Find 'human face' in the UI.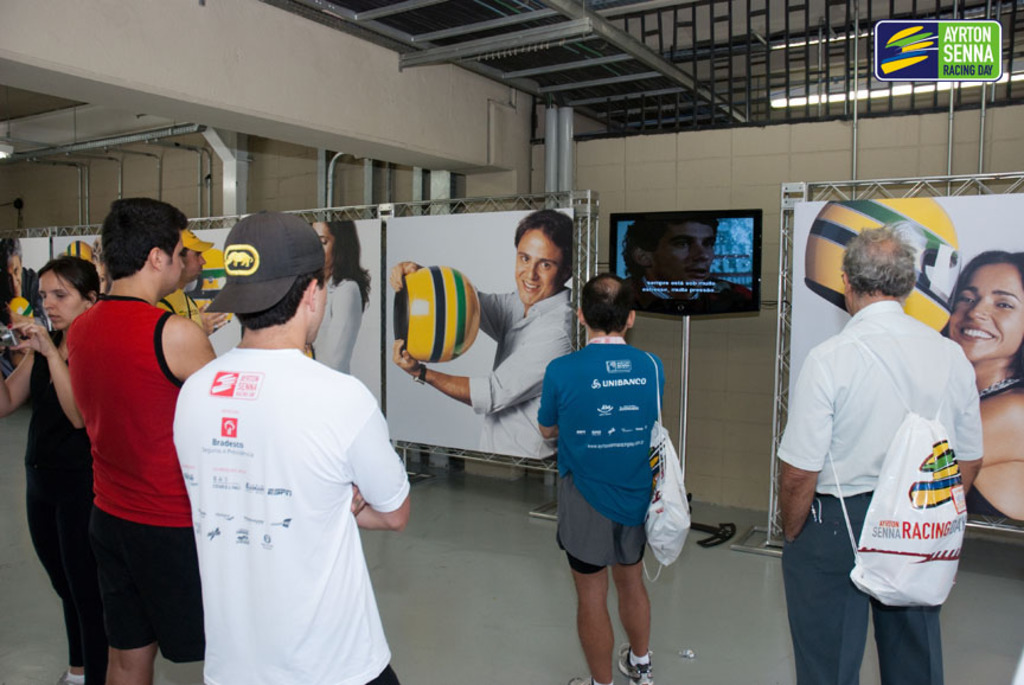
UI element at box(186, 250, 209, 286).
